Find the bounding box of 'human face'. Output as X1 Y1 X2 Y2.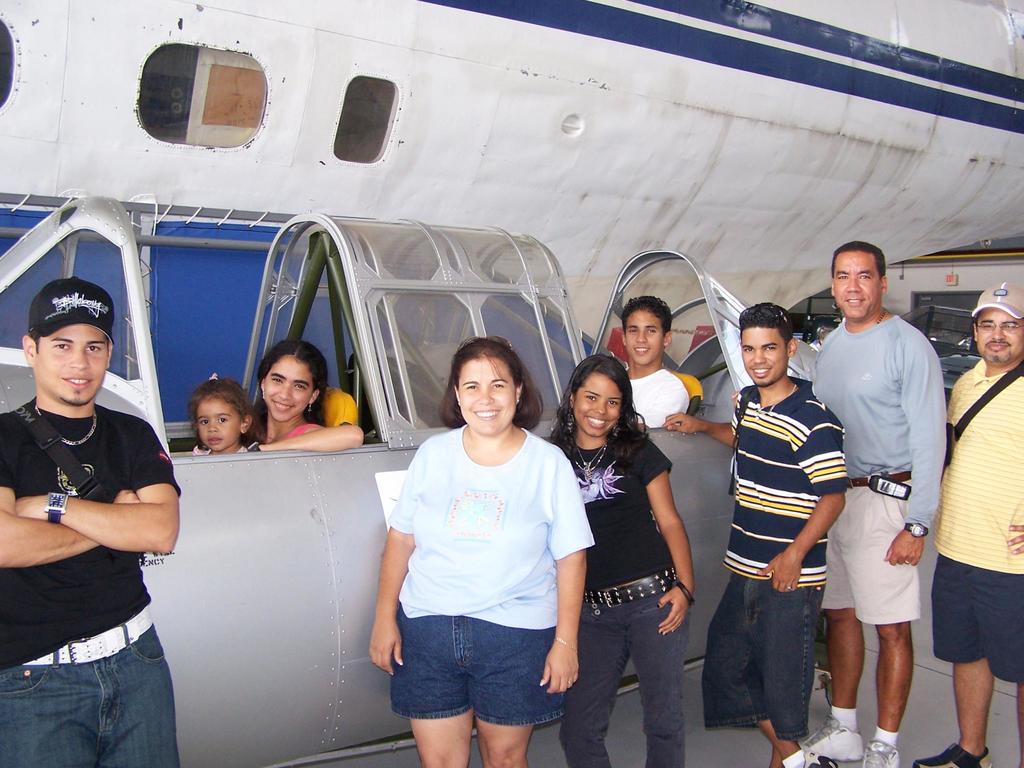
35 326 109 401.
